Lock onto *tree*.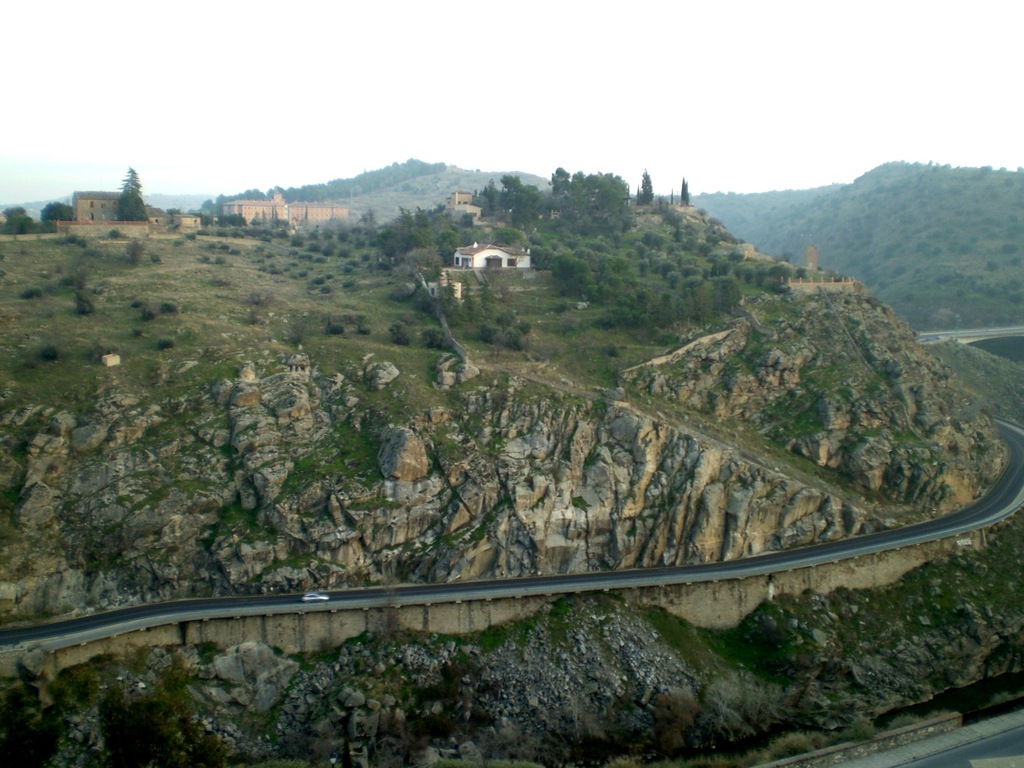
Locked: BBox(588, 173, 602, 189).
